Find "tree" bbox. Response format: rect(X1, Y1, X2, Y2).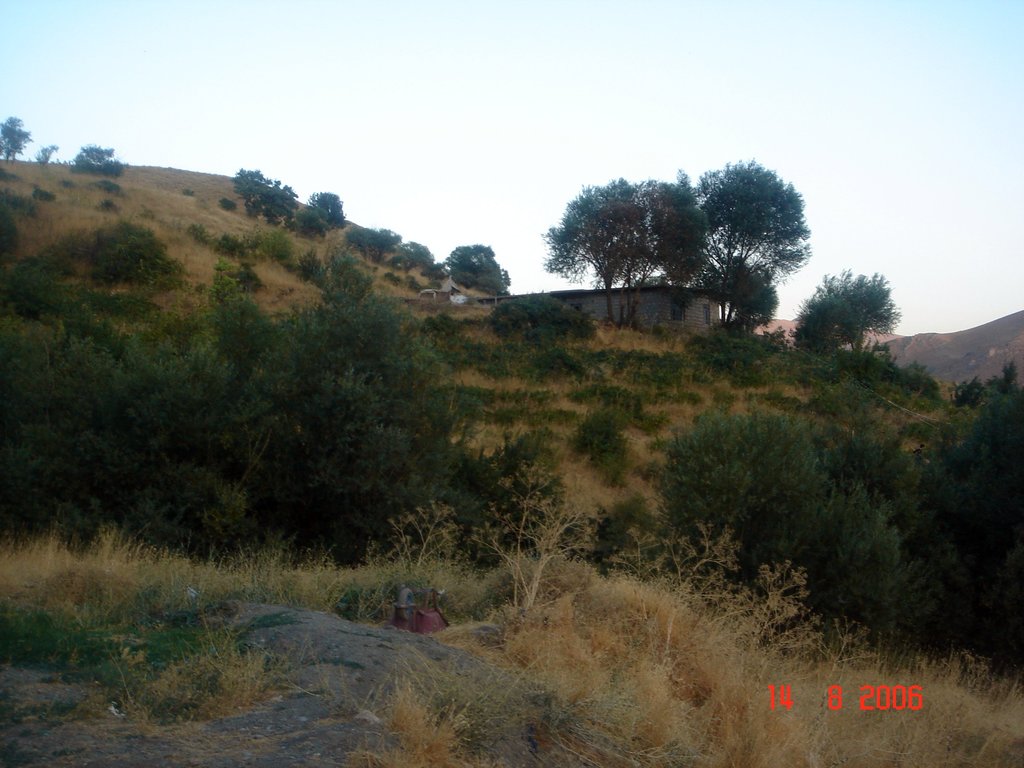
rect(942, 373, 989, 410).
